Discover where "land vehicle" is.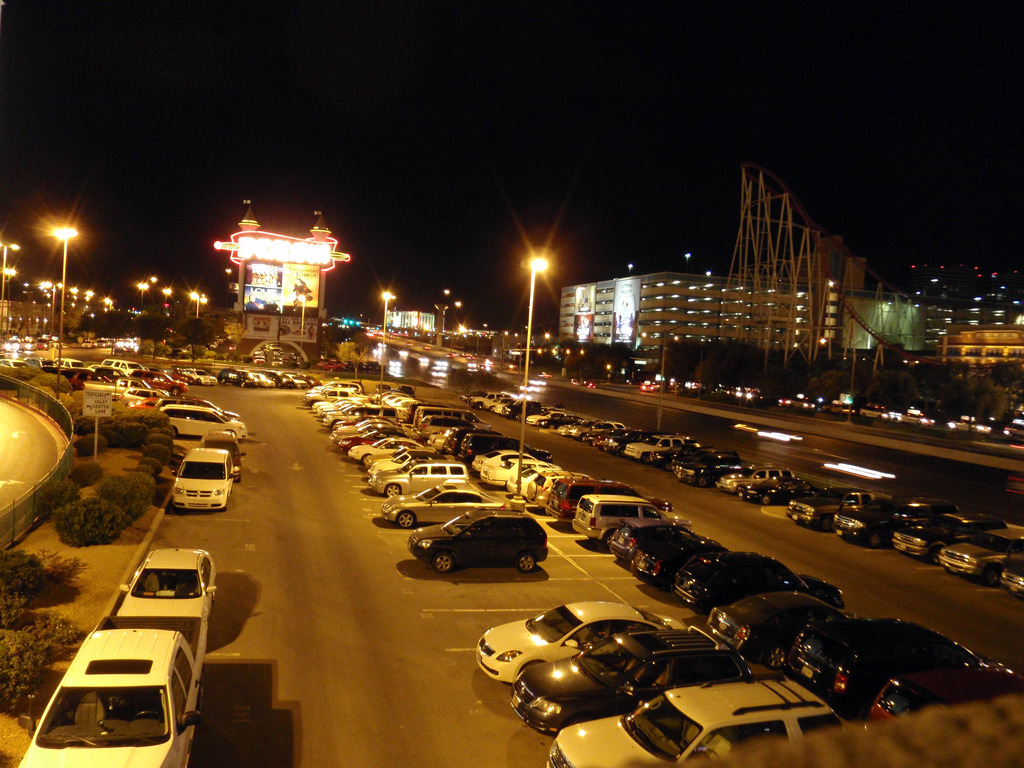
Discovered at x1=952, y1=419, x2=988, y2=431.
